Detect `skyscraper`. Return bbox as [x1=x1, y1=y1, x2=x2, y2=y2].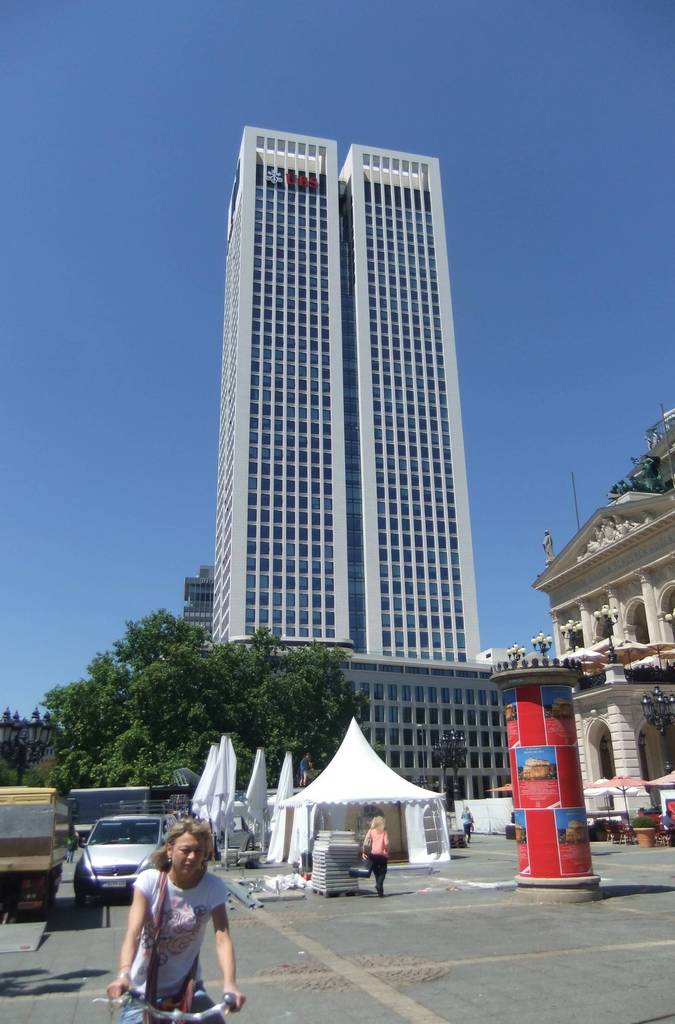
[x1=168, y1=128, x2=517, y2=719].
